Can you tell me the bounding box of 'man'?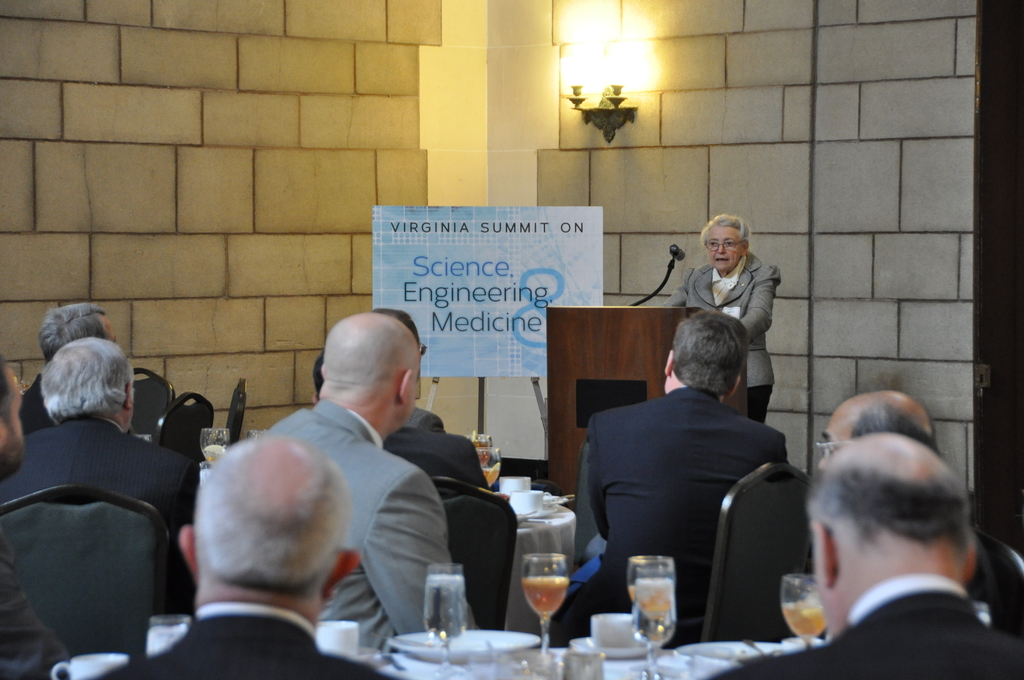
<bbox>88, 432, 404, 679</bbox>.
